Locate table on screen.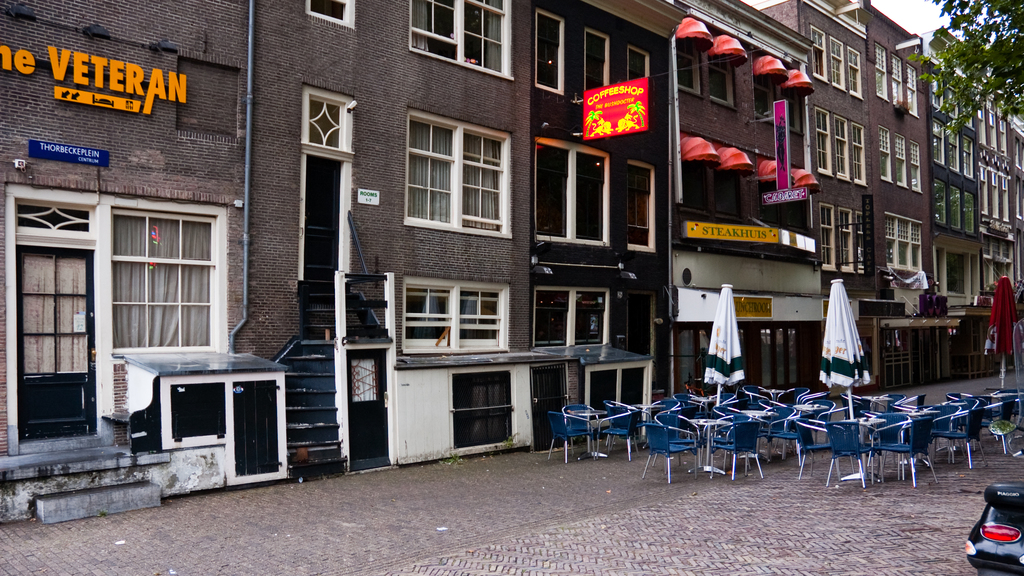
On screen at 897,409,941,465.
